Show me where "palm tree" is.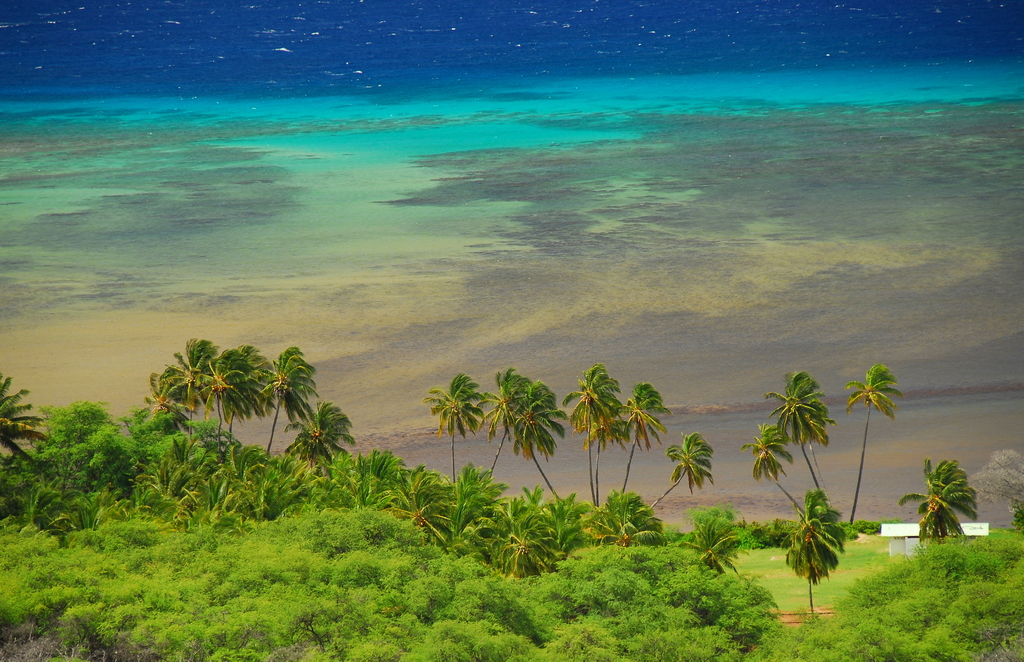
"palm tree" is at region(0, 373, 54, 513).
